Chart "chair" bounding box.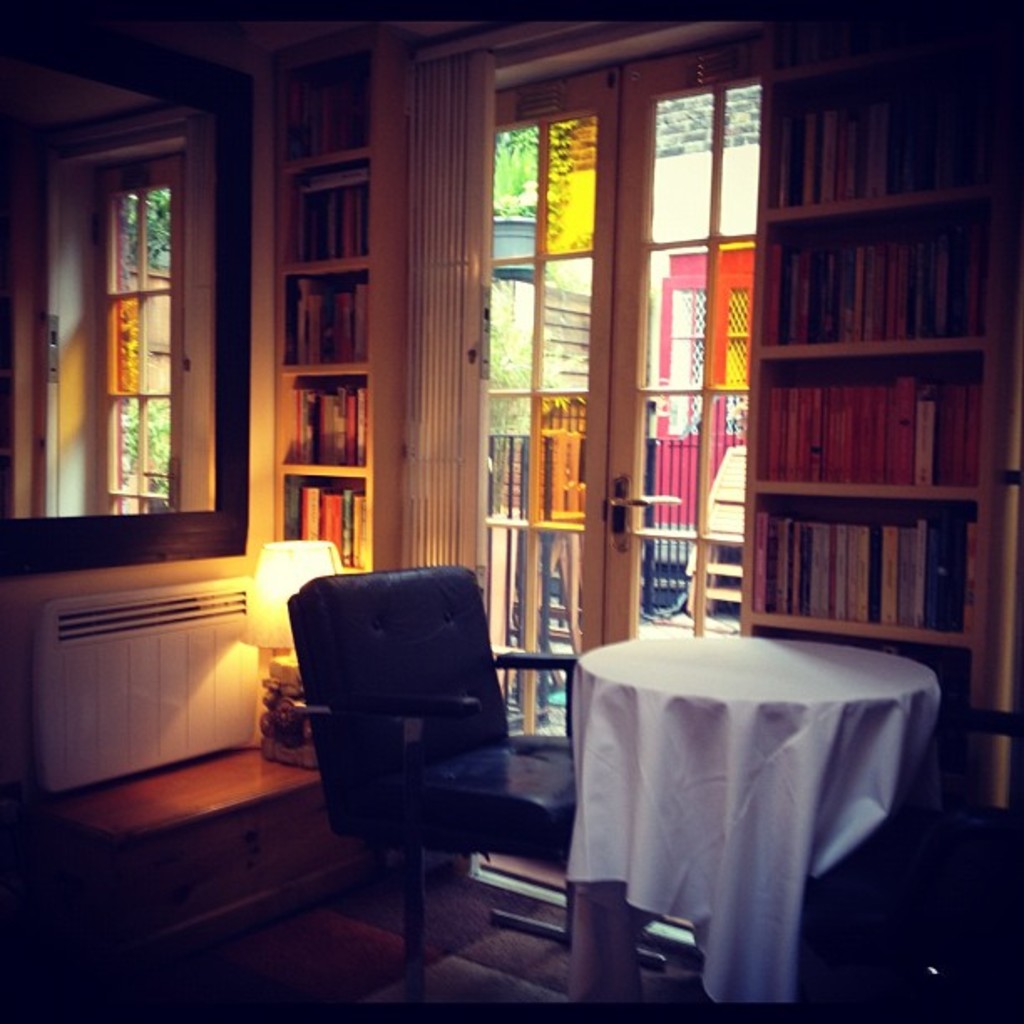
Charted: (286, 542, 624, 986).
